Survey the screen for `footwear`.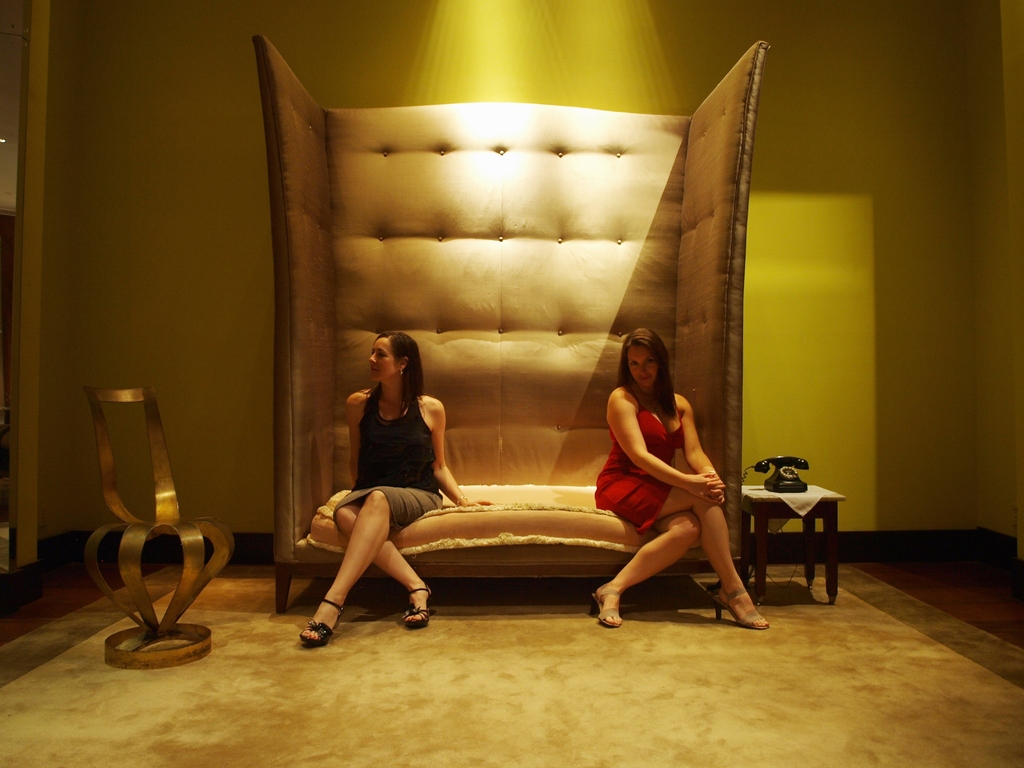
Survey found: bbox=(712, 585, 769, 630).
